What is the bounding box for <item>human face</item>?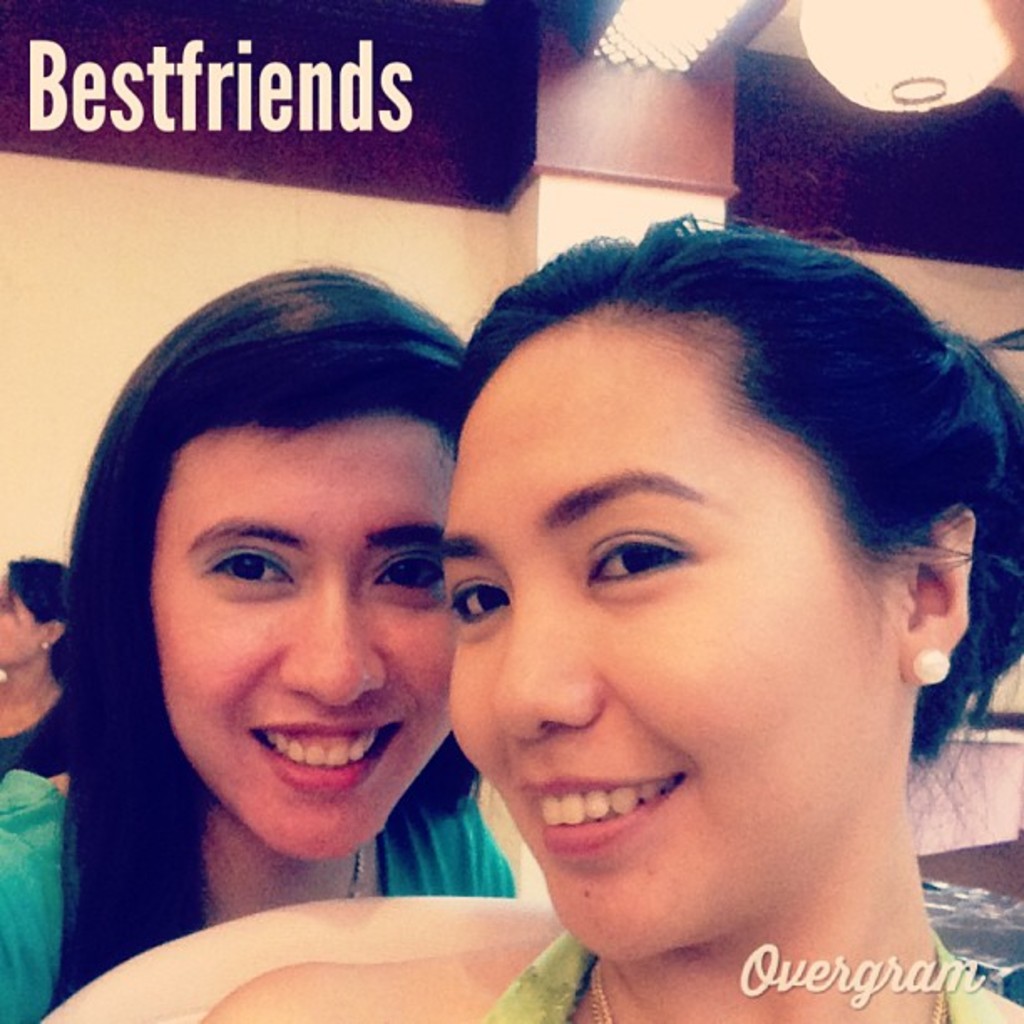
[433,310,912,977].
